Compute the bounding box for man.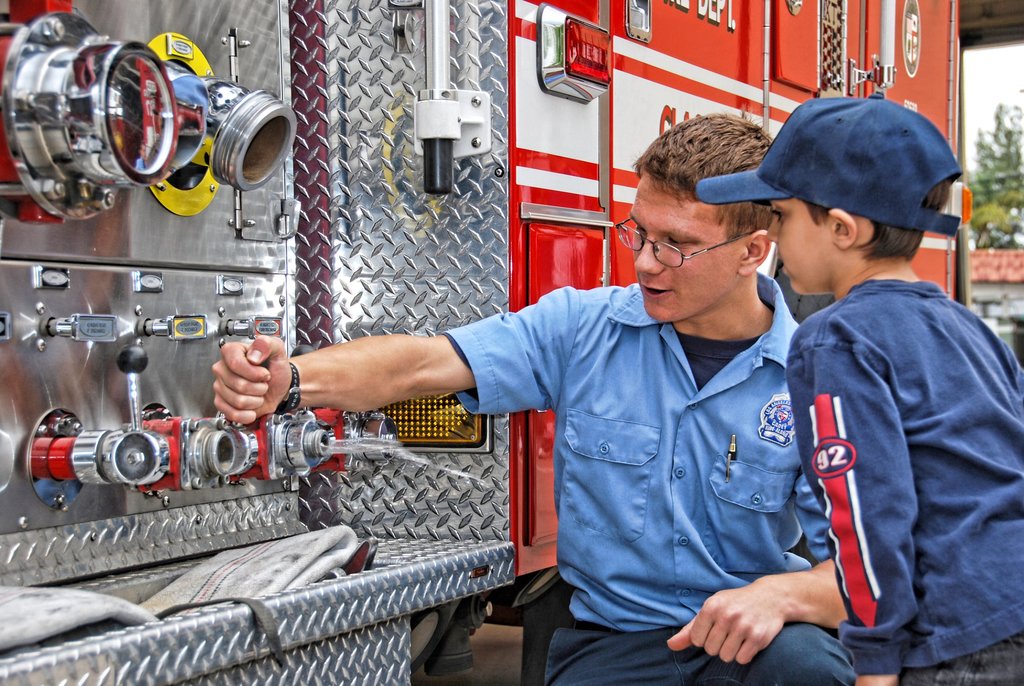
bbox=[186, 141, 902, 668].
